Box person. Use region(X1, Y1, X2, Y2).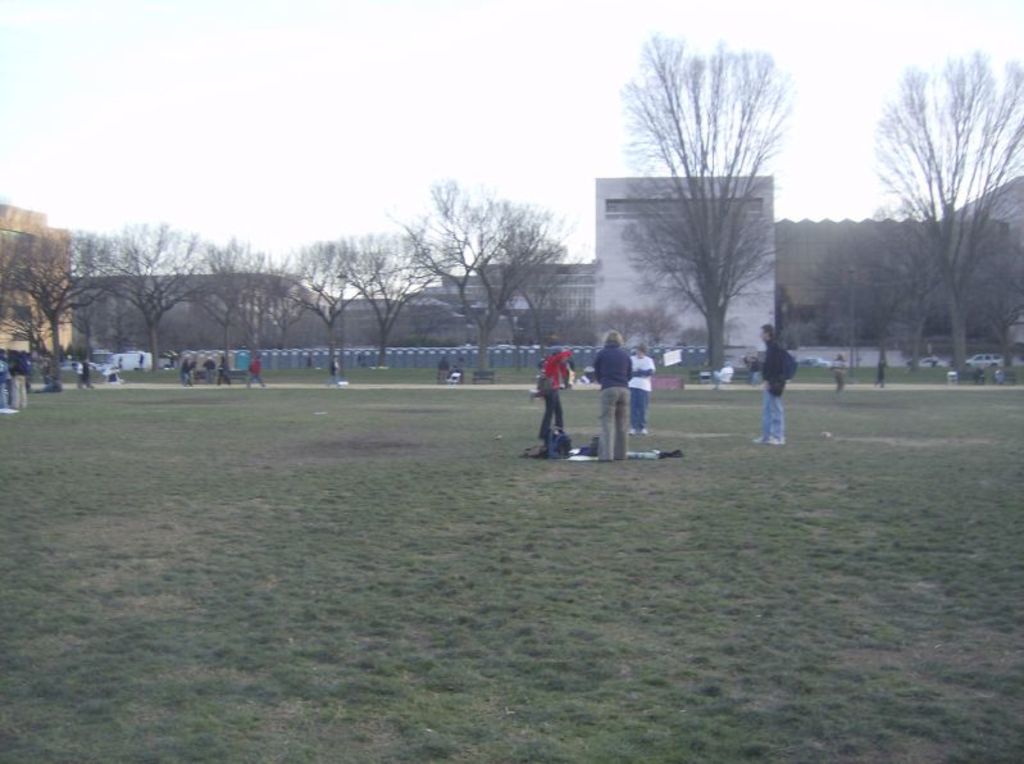
region(9, 355, 35, 409).
